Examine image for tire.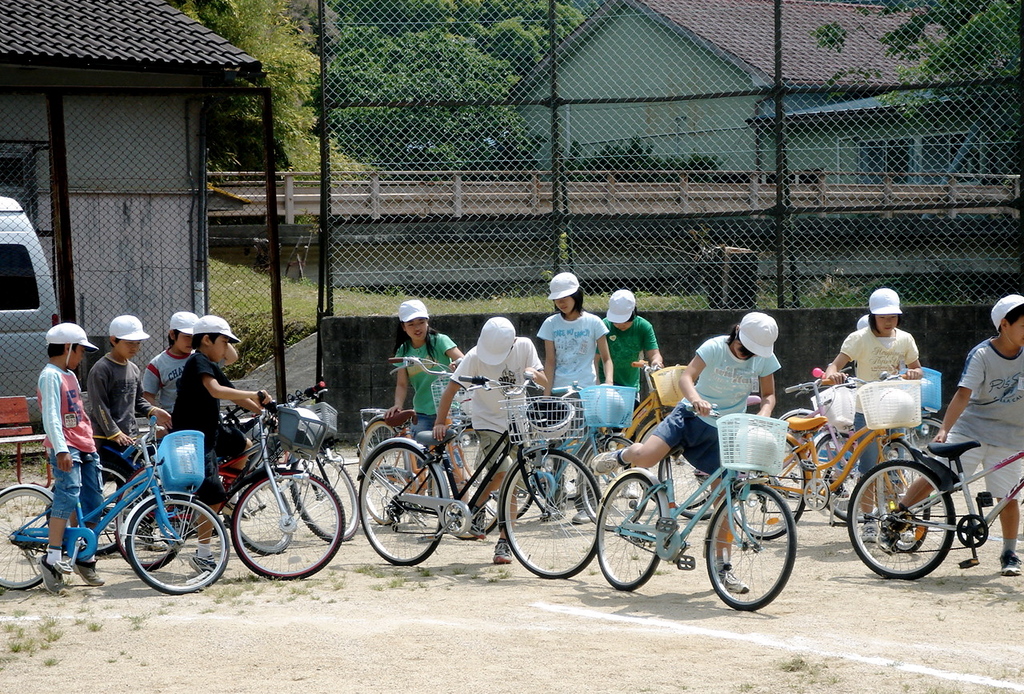
Examination result: crop(229, 467, 342, 579).
